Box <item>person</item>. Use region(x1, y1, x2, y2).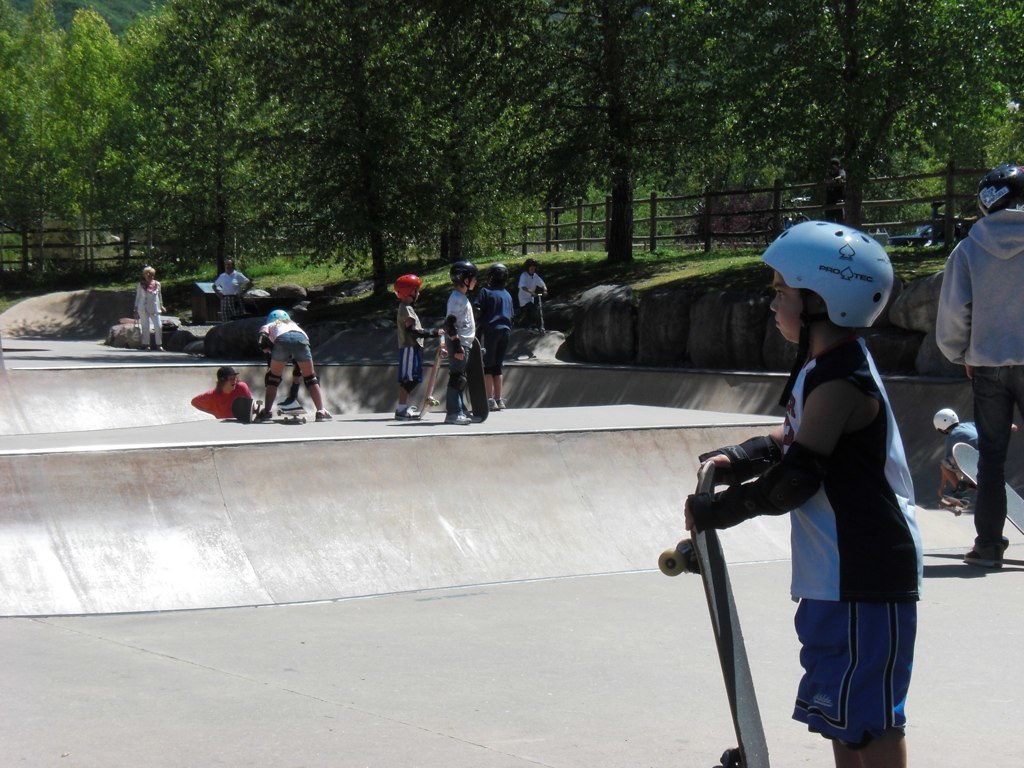
region(389, 276, 444, 424).
